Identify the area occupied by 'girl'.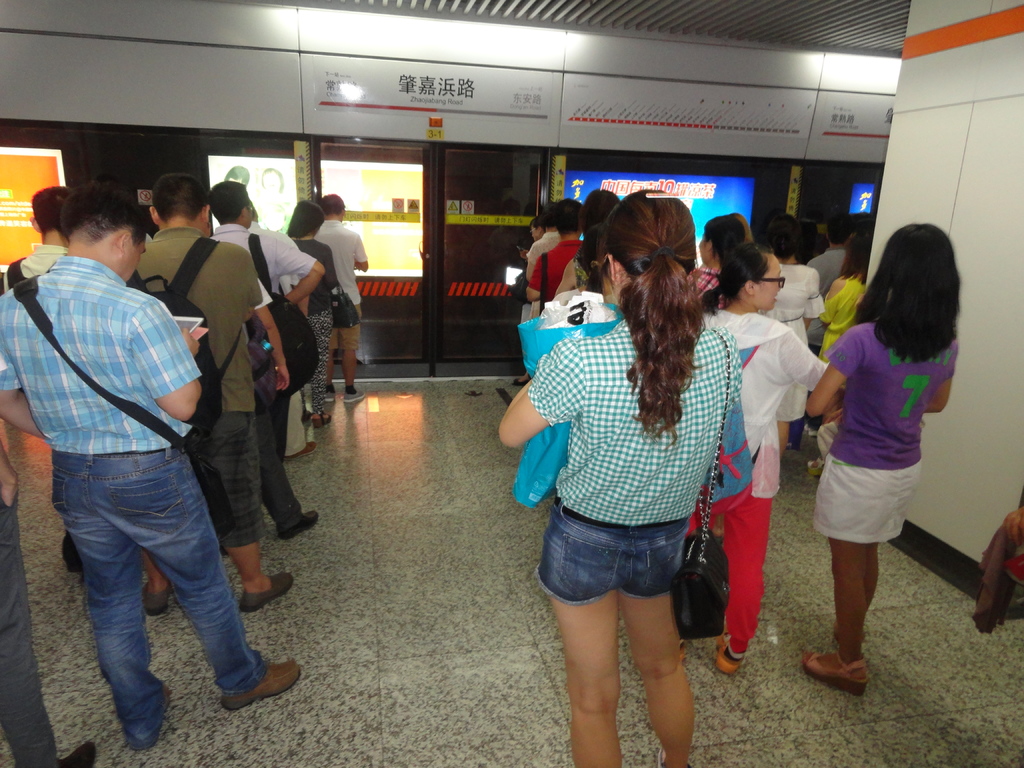
Area: select_region(797, 221, 957, 696).
